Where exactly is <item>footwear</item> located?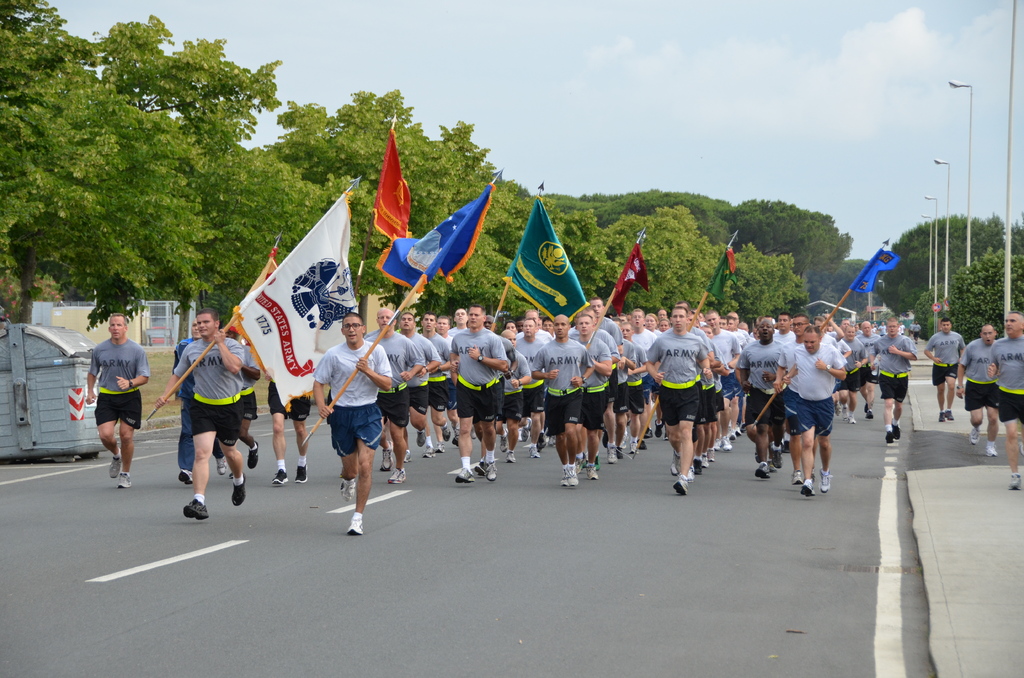
Its bounding box is BBox(692, 458, 705, 475).
